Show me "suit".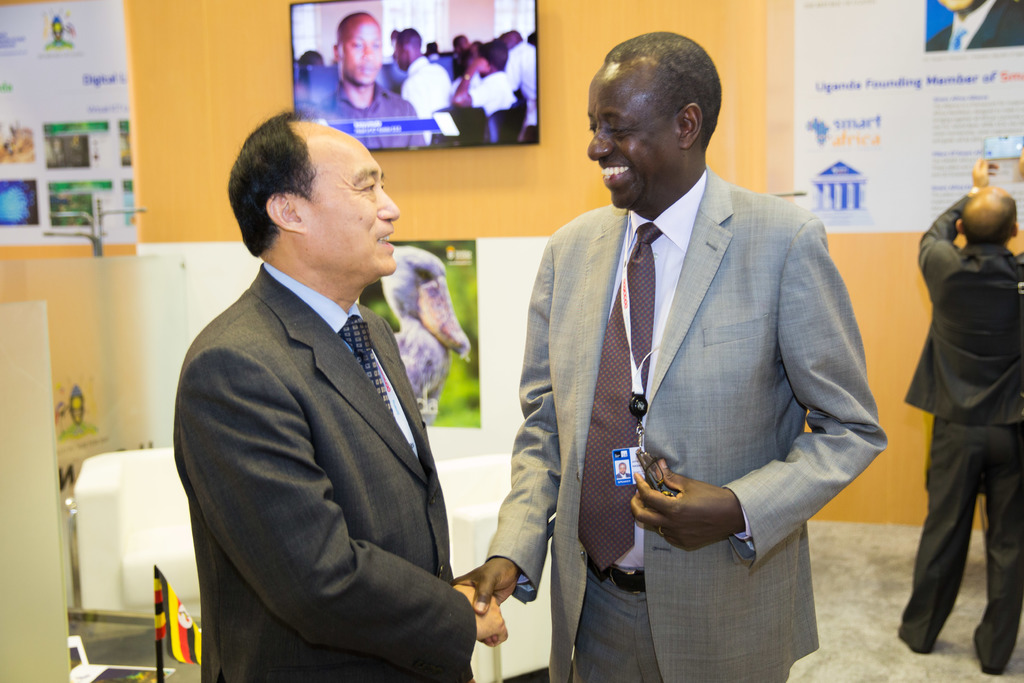
"suit" is here: 159/156/489/676.
